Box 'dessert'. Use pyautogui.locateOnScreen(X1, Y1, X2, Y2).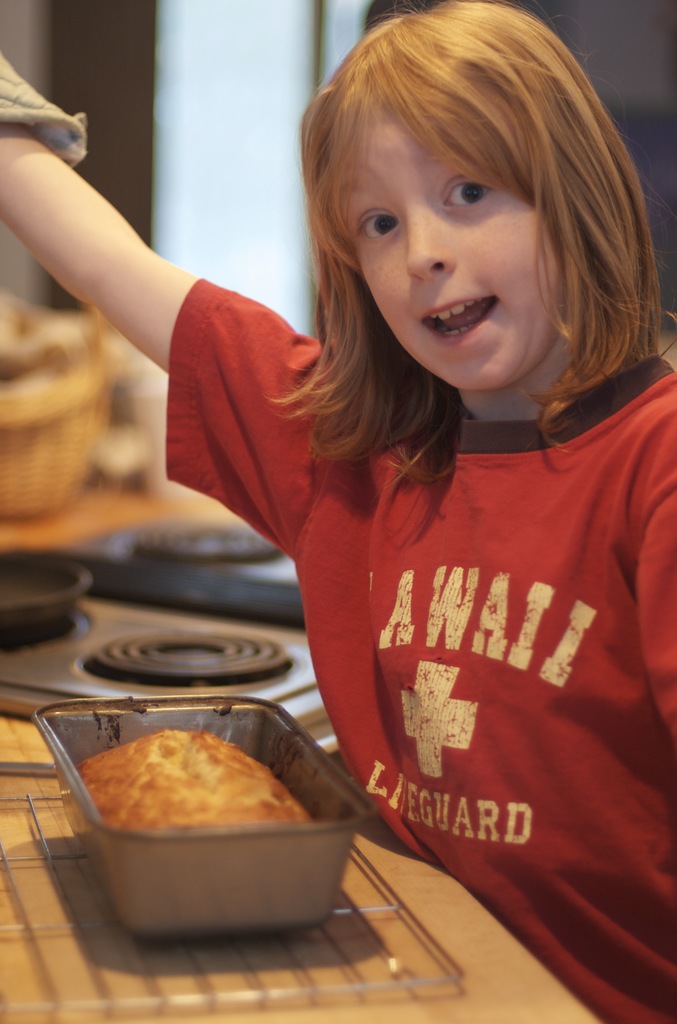
pyautogui.locateOnScreen(68, 724, 291, 870).
